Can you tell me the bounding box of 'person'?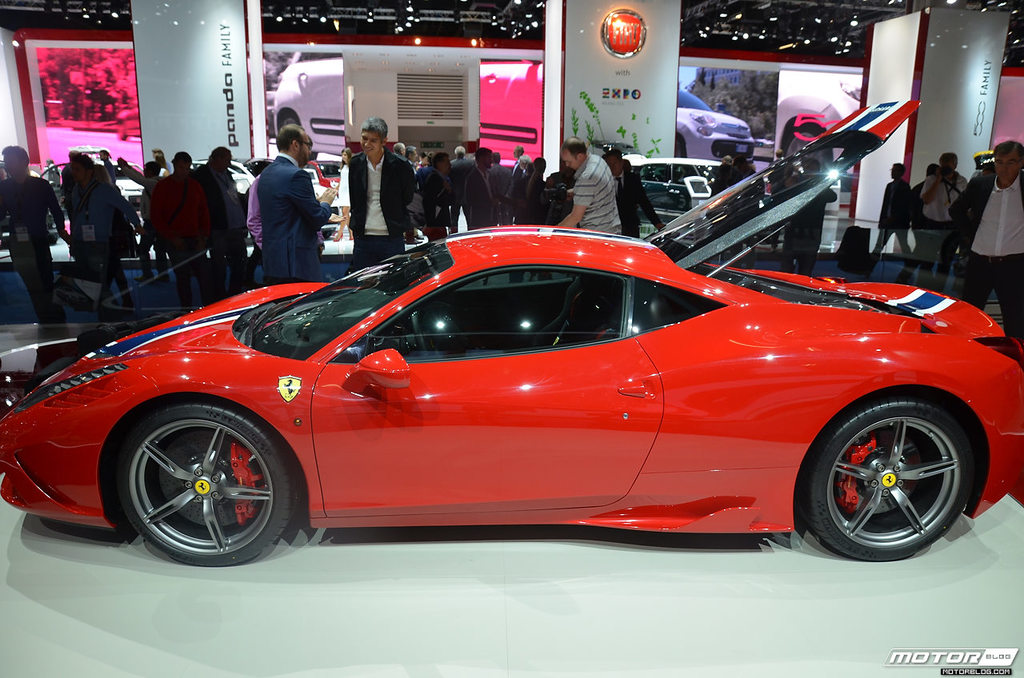
locate(240, 114, 330, 288).
